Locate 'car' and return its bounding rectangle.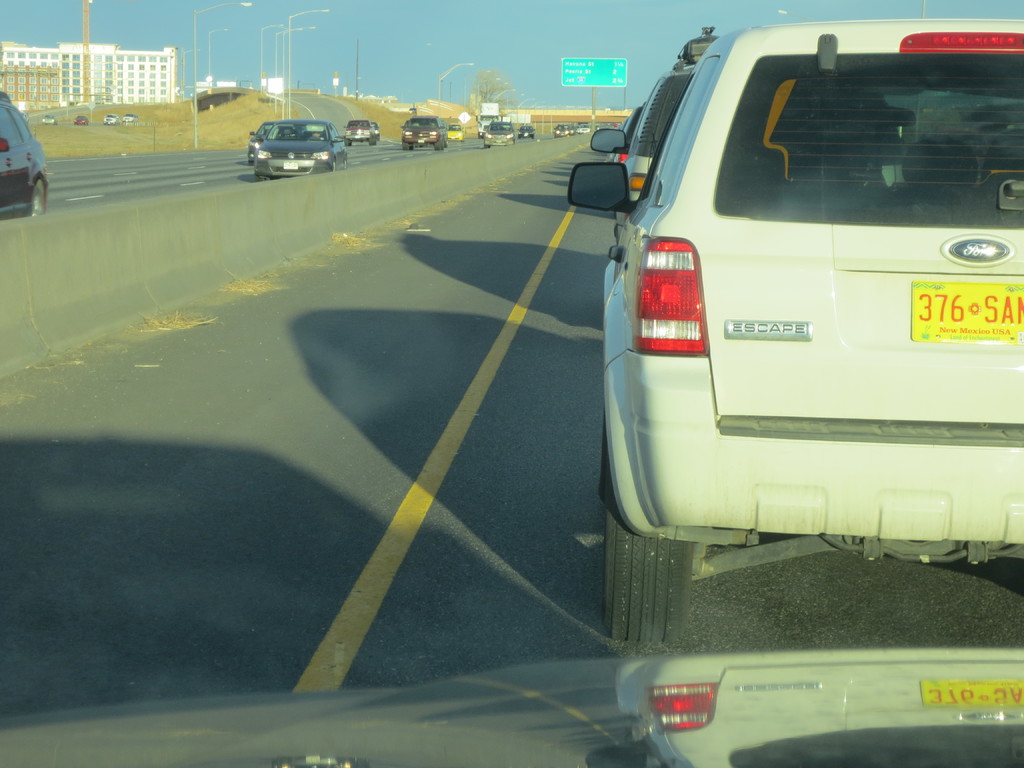
Rect(515, 124, 537, 138).
